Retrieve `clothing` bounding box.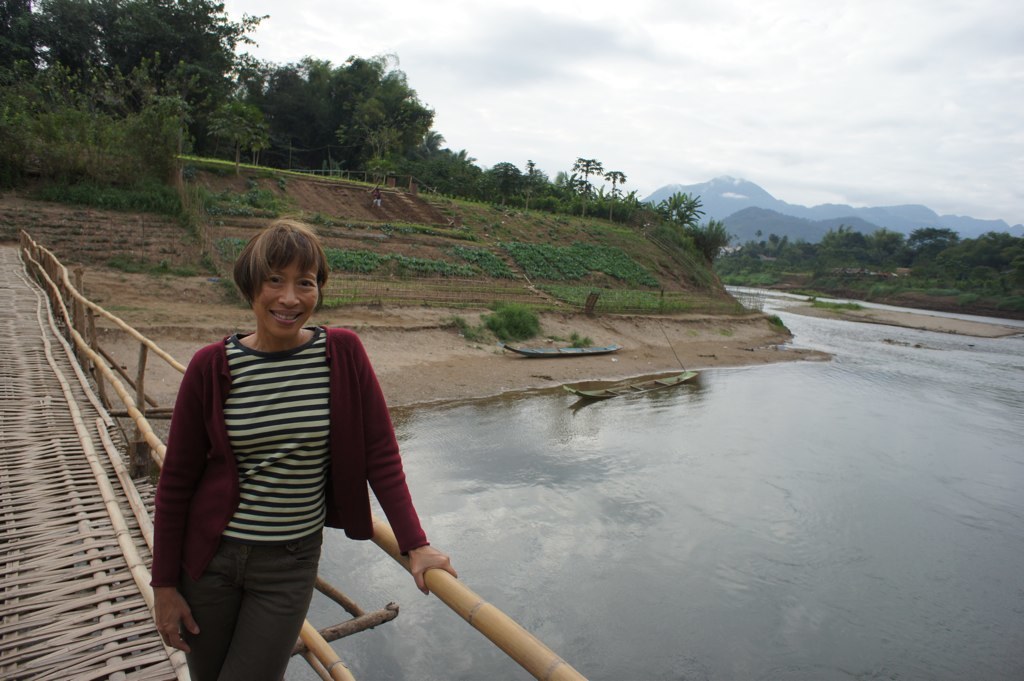
Bounding box: box=[152, 286, 426, 661].
